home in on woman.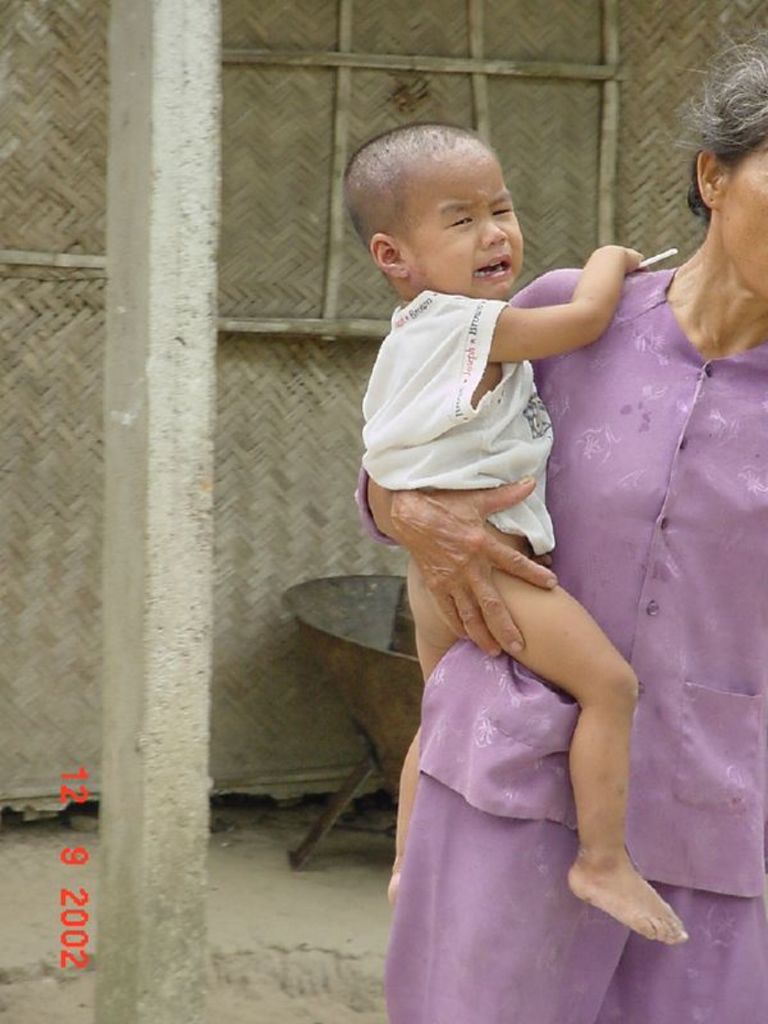
Homed in at (352,24,767,1023).
